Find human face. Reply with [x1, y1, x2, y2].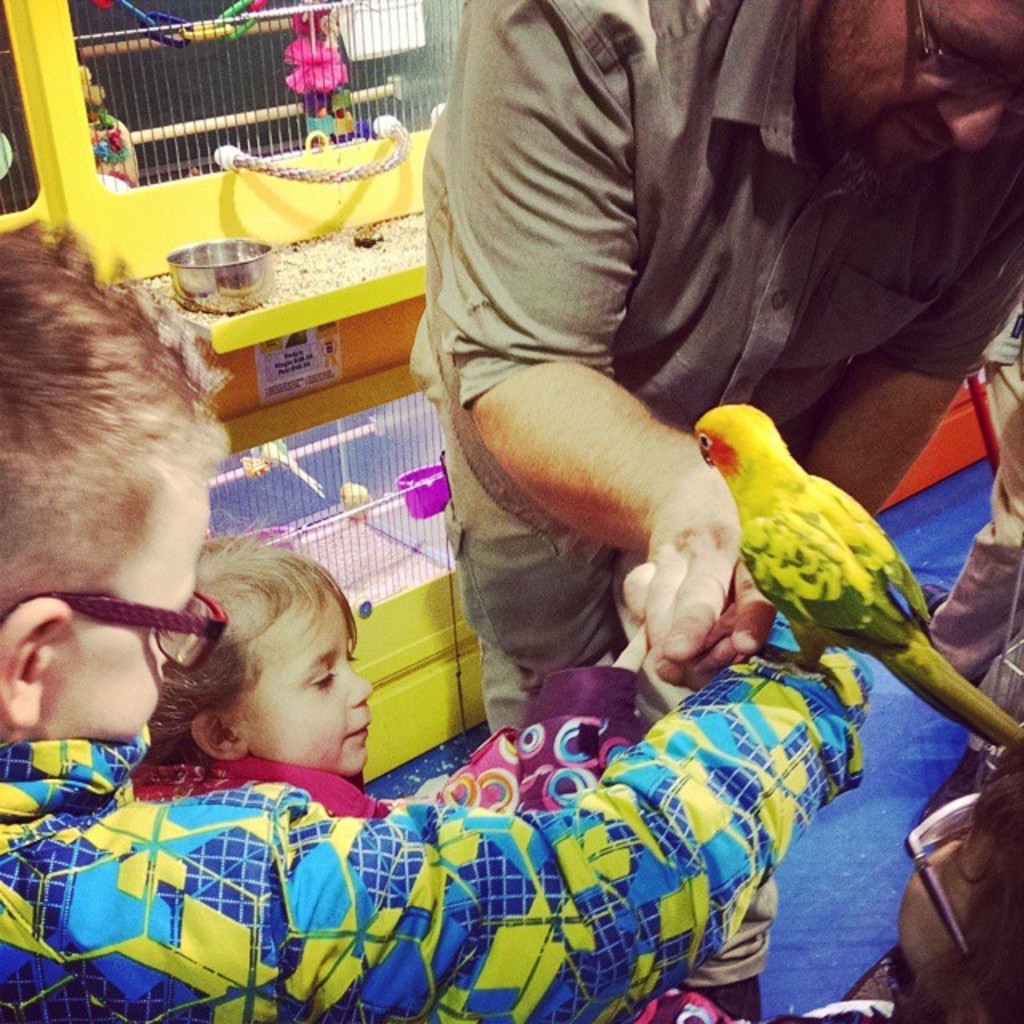
[226, 590, 374, 781].
